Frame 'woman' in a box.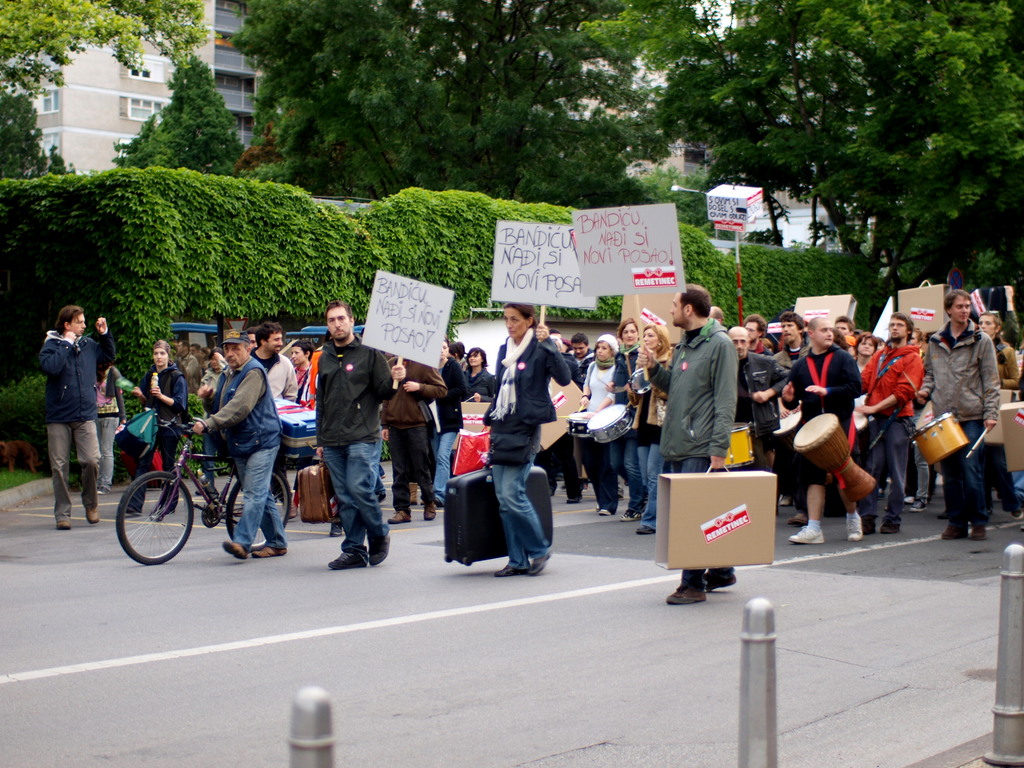
region(568, 333, 613, 519).
